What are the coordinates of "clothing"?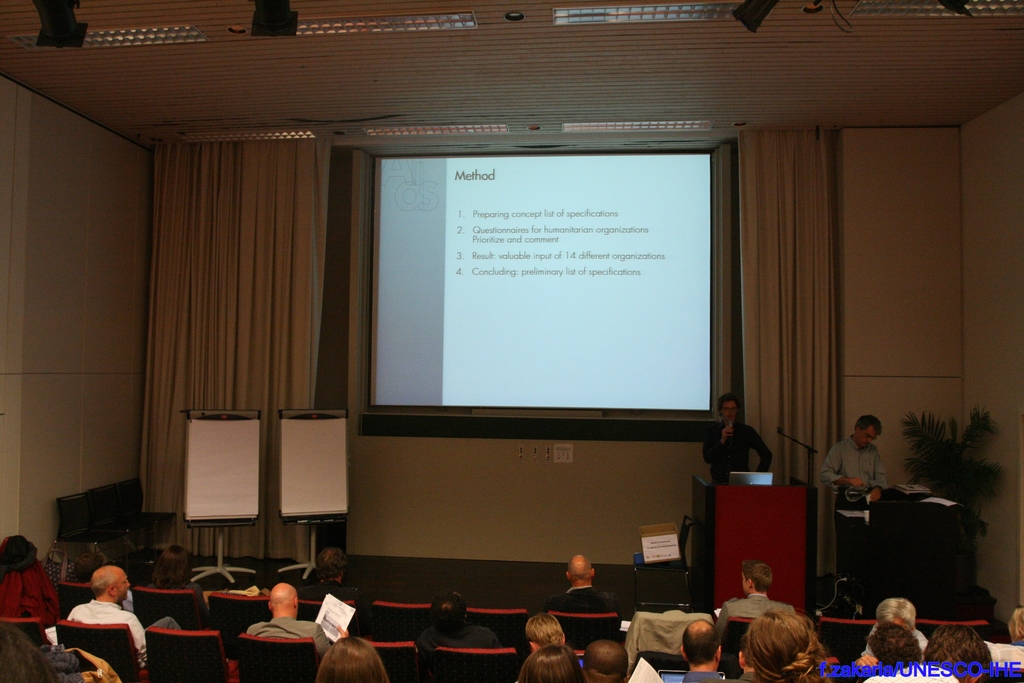
bbox=(144, 575, 205, 609).
